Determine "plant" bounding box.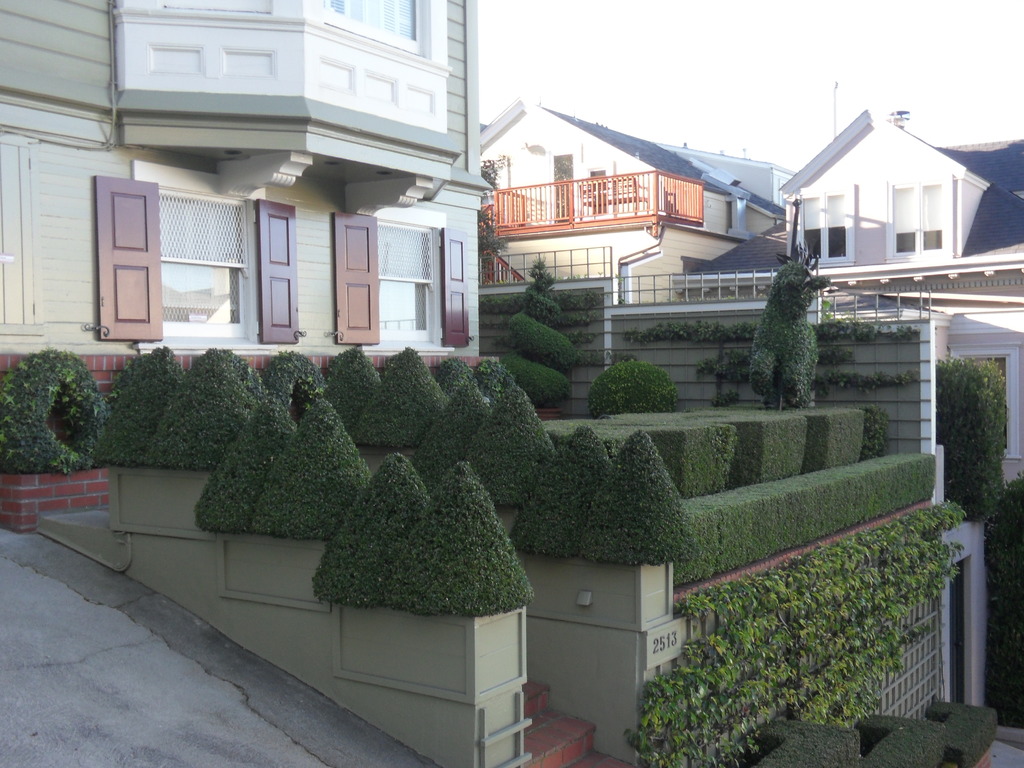
Determined: x1=475, y1=359, x2=550, y2=447.
